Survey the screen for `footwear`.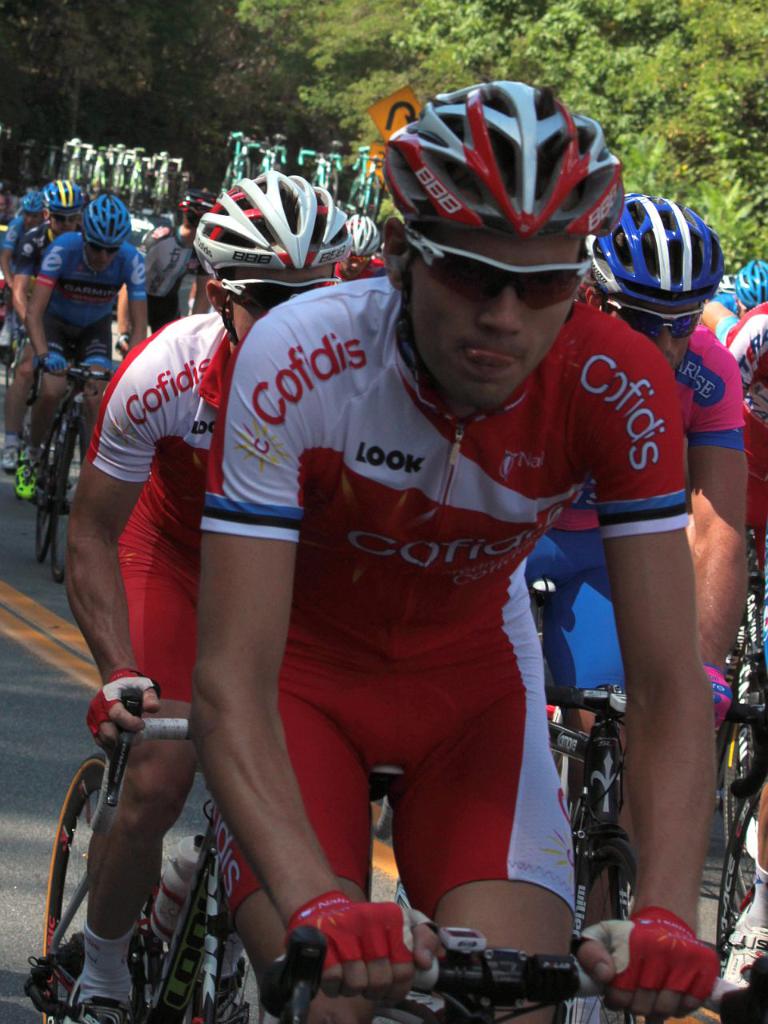
Survey found: (x1=58, y1=976, x2=138, y2=1023).
